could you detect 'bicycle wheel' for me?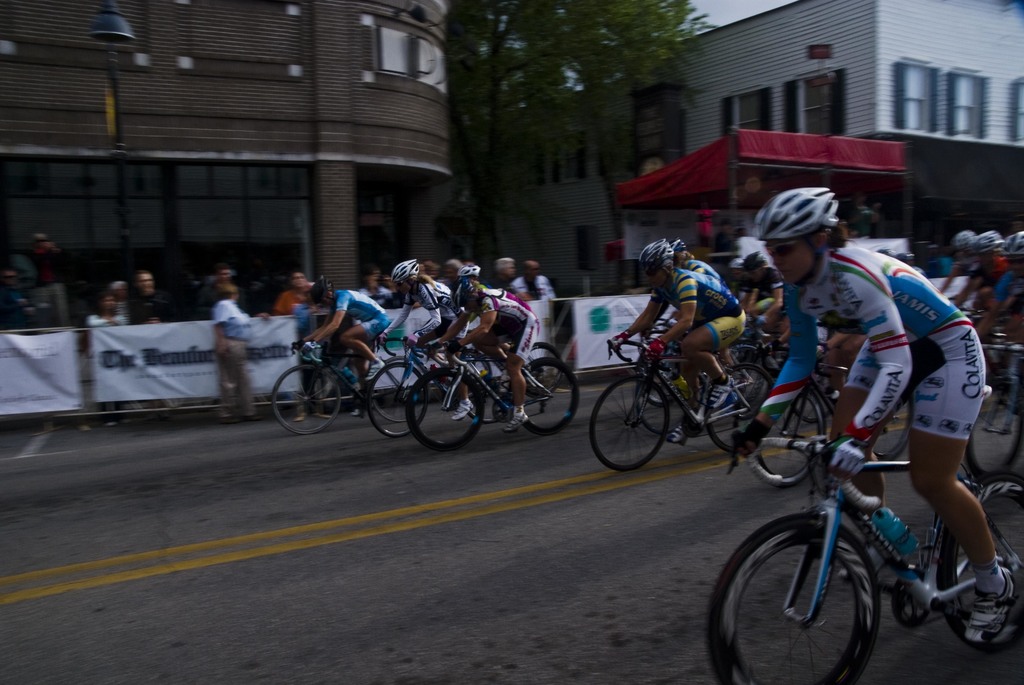
Detection result: {"left": 607, "top": 388, "right": 674, "bottom": 476}.
